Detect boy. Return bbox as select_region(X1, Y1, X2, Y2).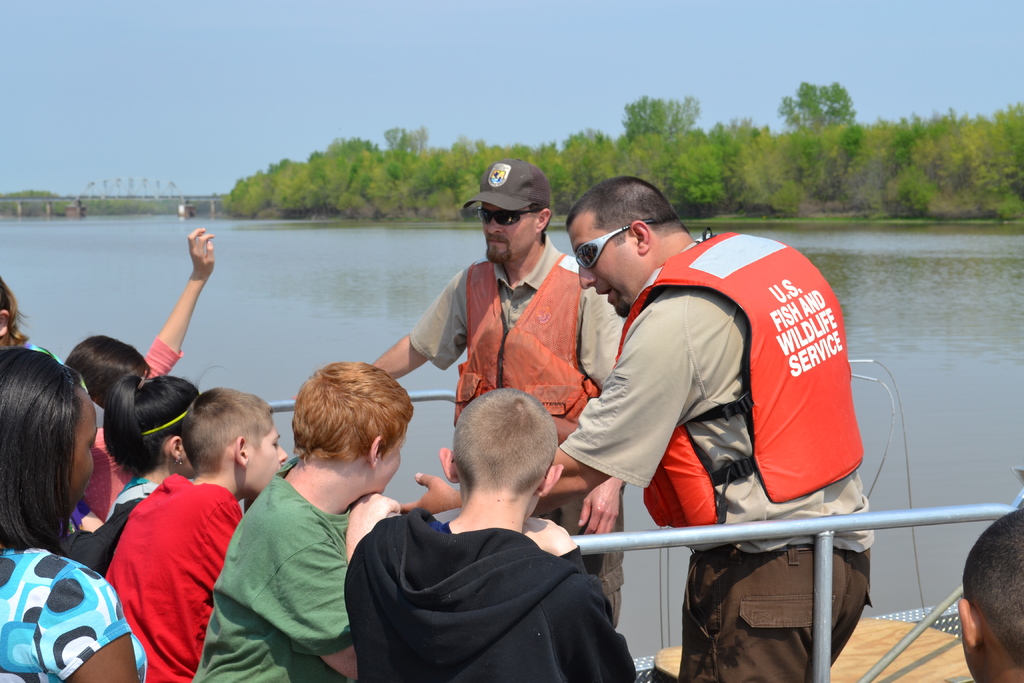
select_region(344, 388, 637, 682).
